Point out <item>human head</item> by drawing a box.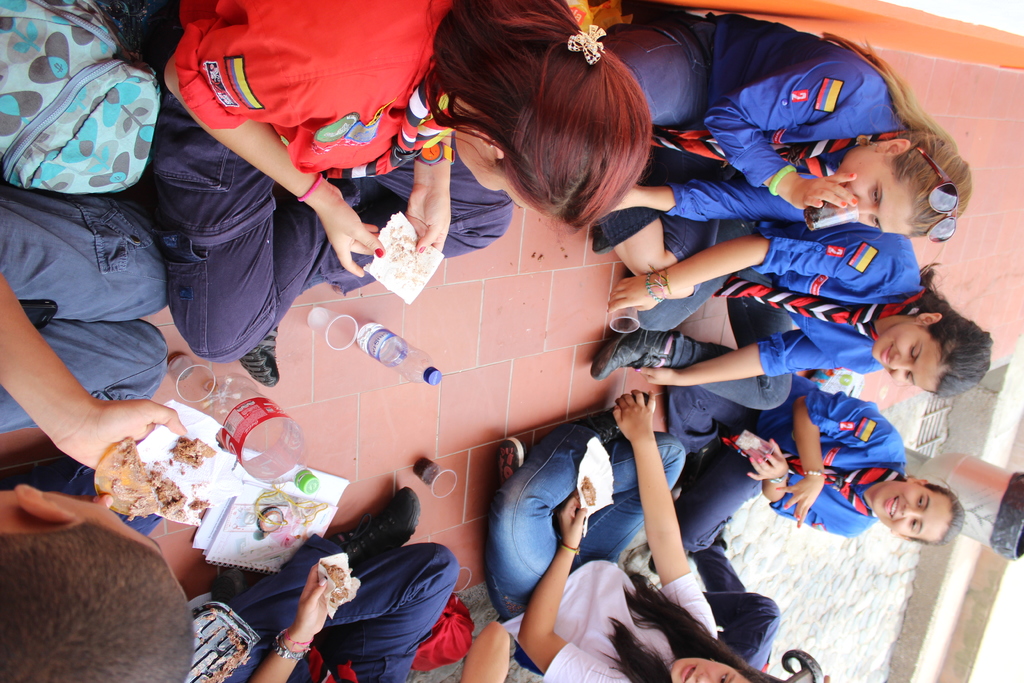
{"x1": 830, "y1": 131, "x2": 971, "y2": 233}.
